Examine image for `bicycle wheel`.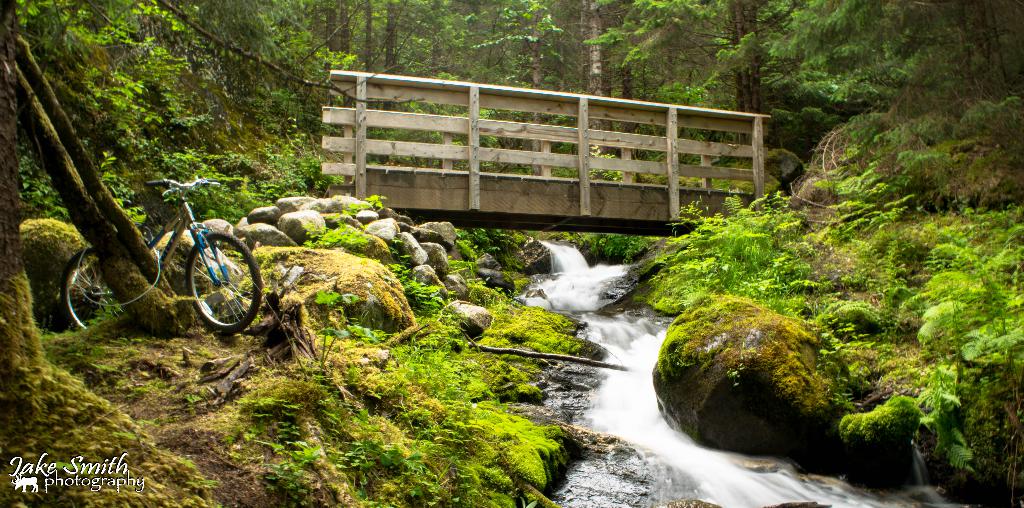
Examination result: rect(186, 230, 262, 336).
